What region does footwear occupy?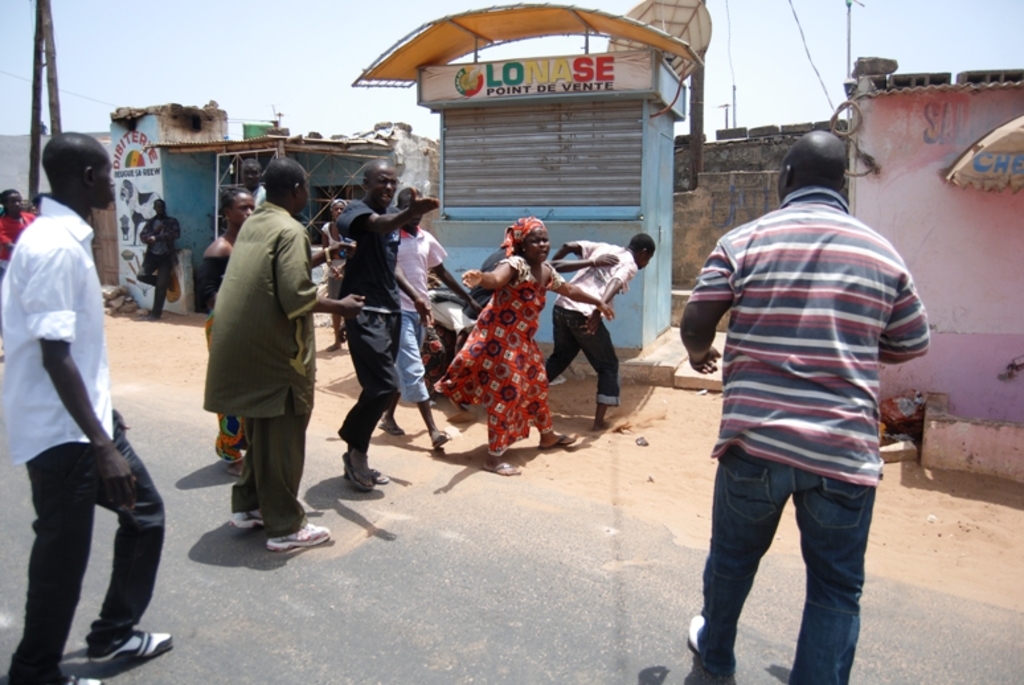
(left=540, top=435, right=576, bottom=451).
